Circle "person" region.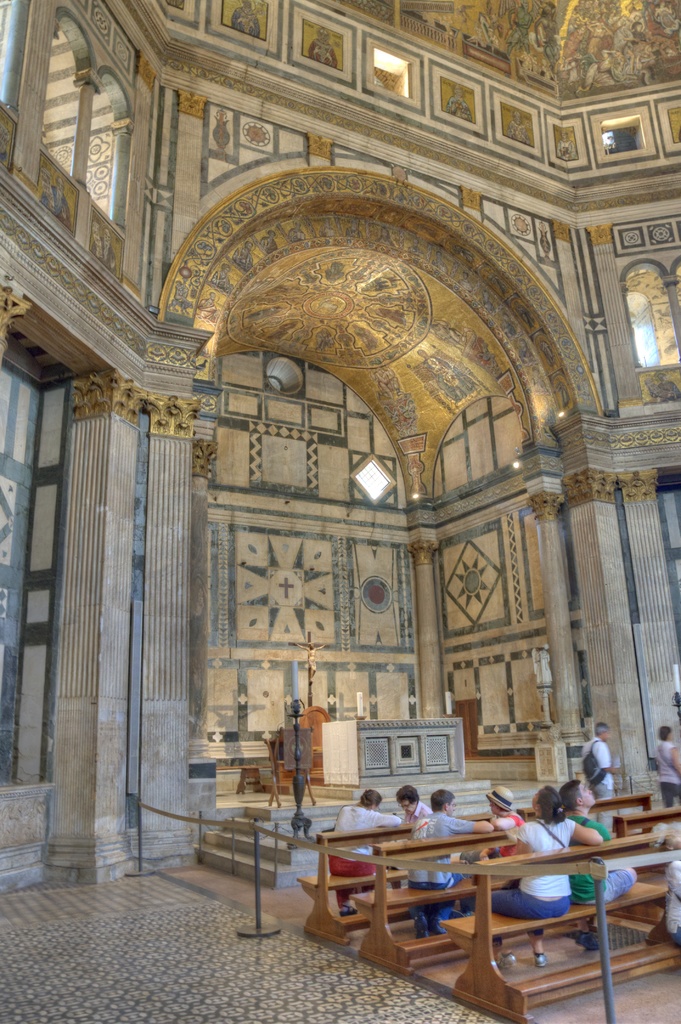
Region: <region>488, 787, 602, 963</region>.
